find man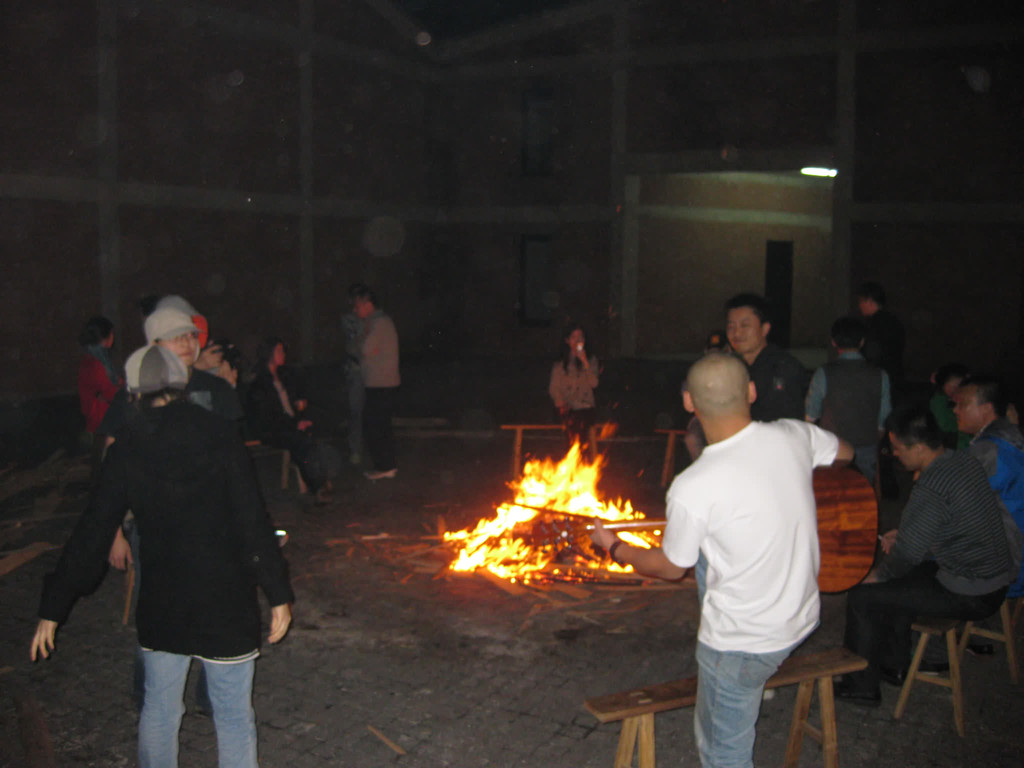
rect(832, 411, 1012, 708)
